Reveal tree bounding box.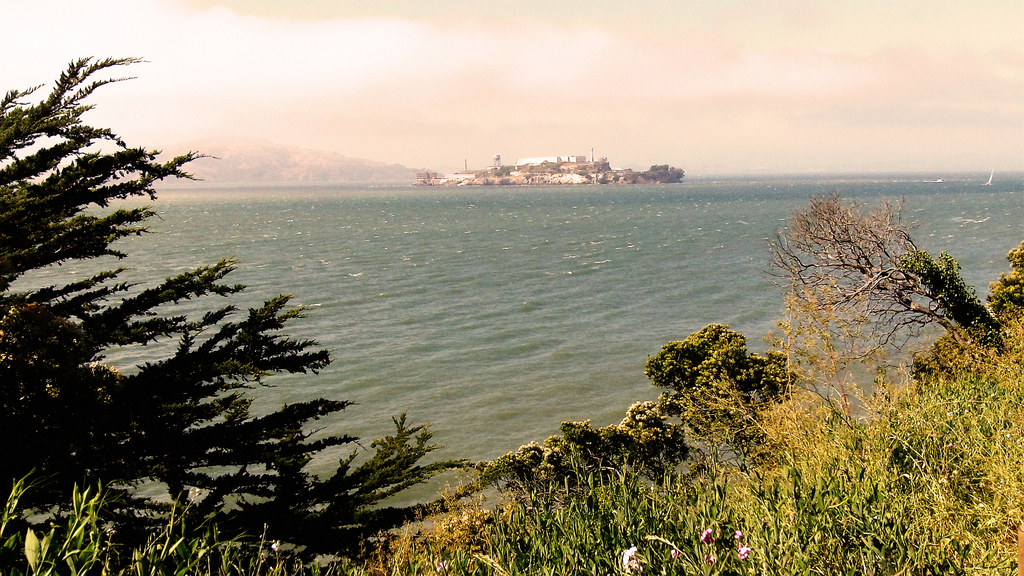
Revealed: BBox(758, 190, 1006, 391).
